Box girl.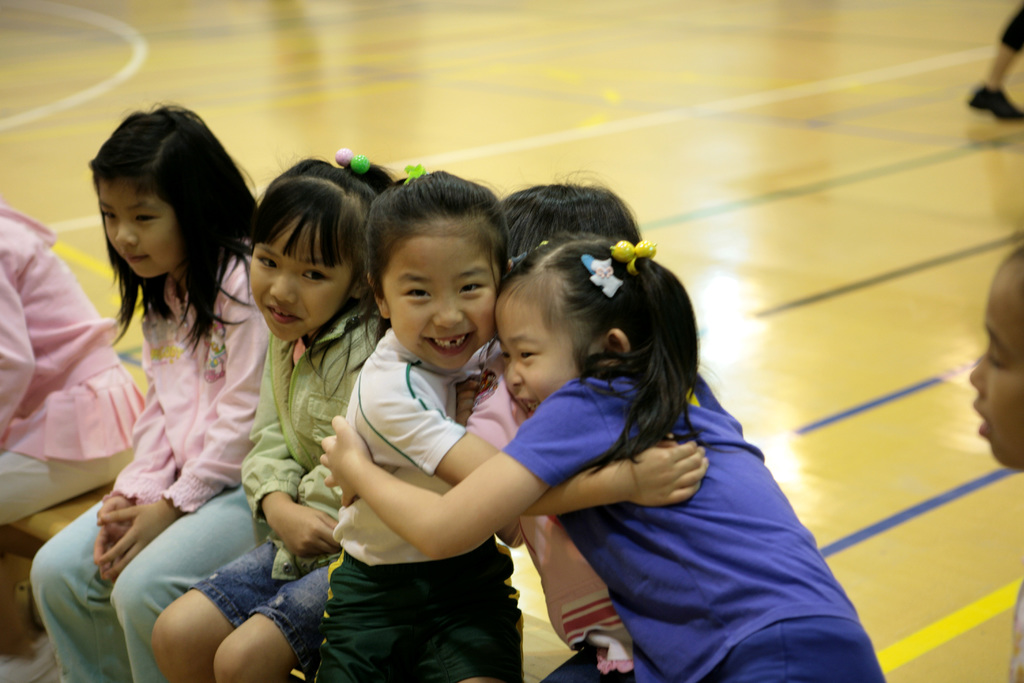
<region>147, 156, 388, 676</region>.
